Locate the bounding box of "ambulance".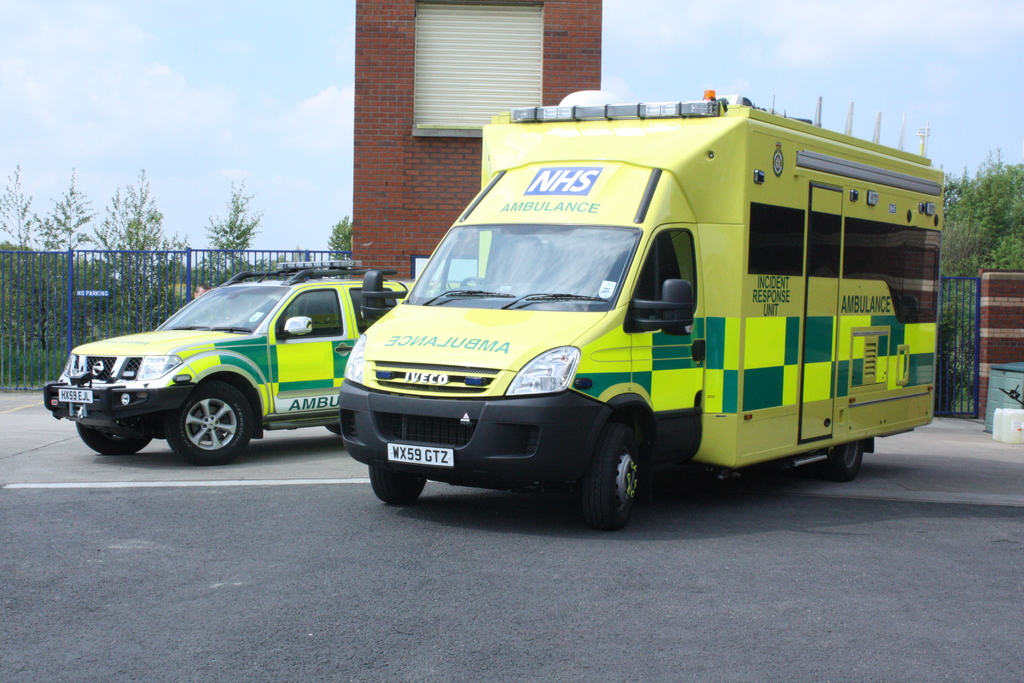
Bounding box: box=[332, 87, 945, 527].
